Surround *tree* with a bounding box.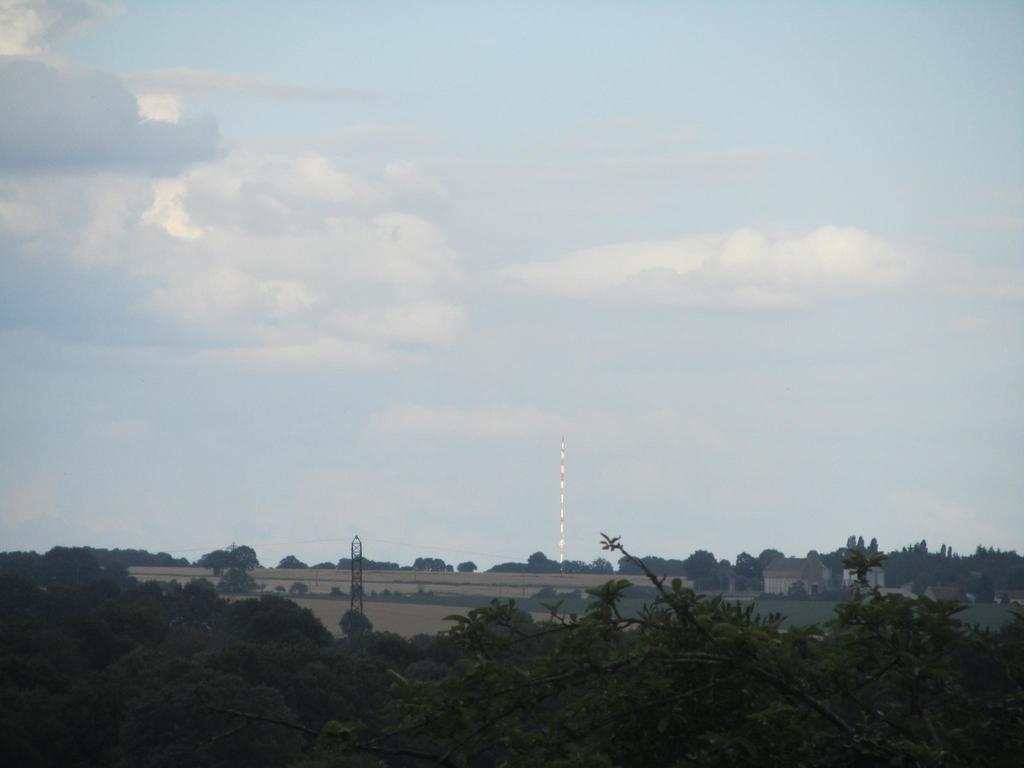
select_region(883, 535, 1023, 593).
